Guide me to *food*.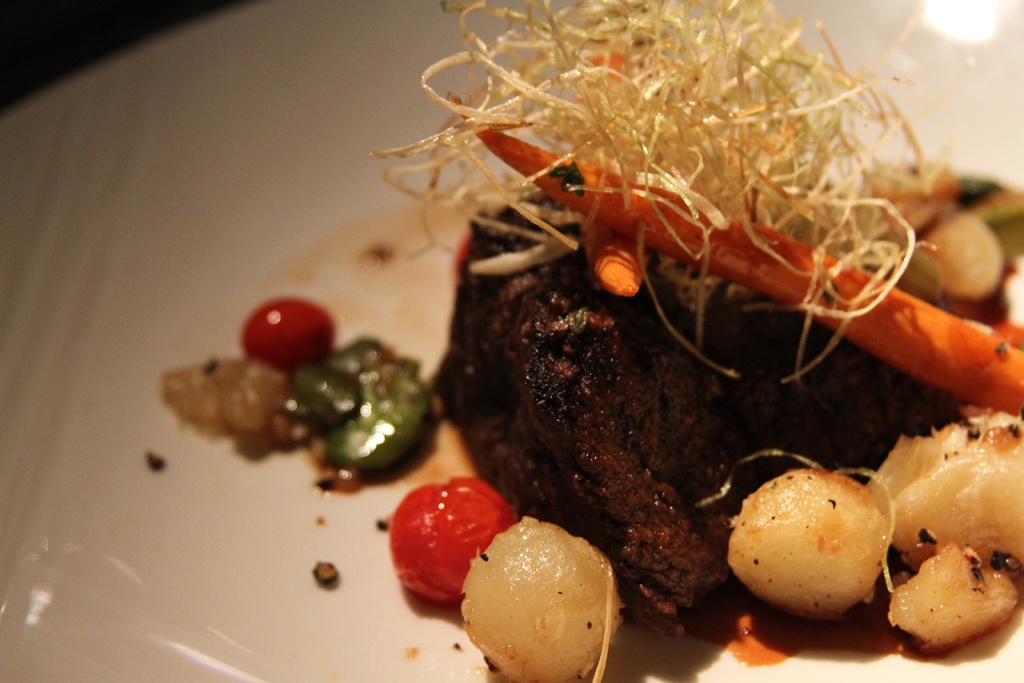
Guidance: 451,498,644,680.
